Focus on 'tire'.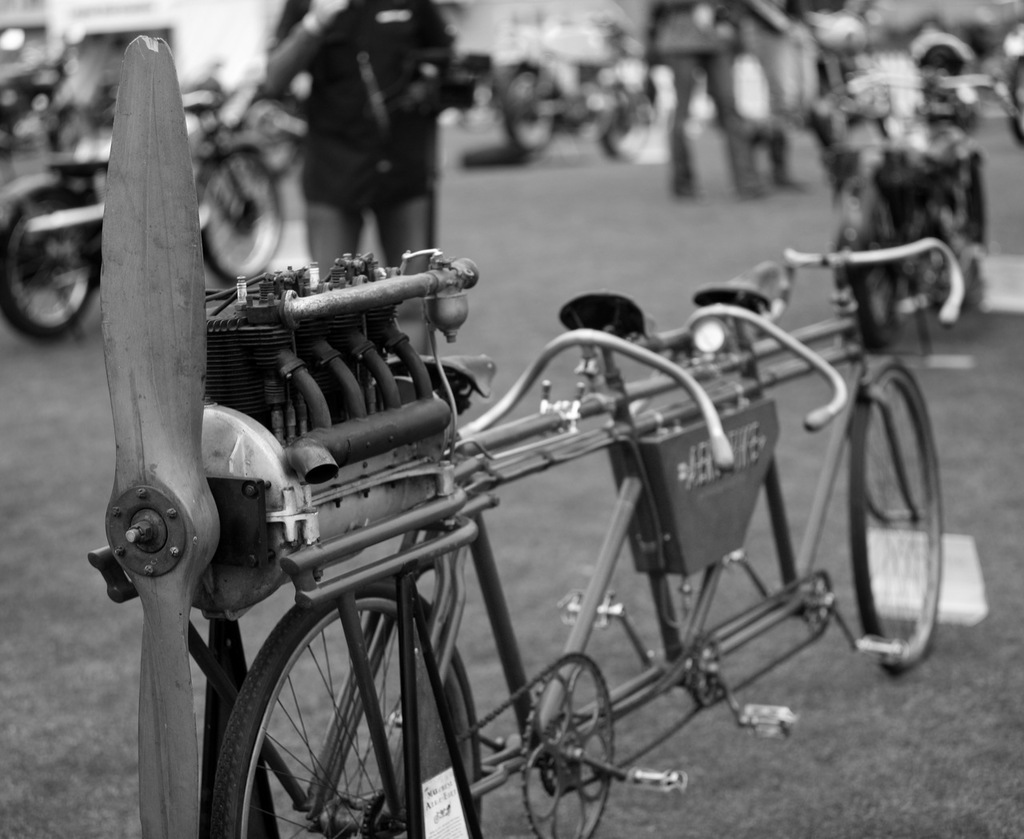
Focused at [x1=921, y1=204, x2=990, y2=335].
